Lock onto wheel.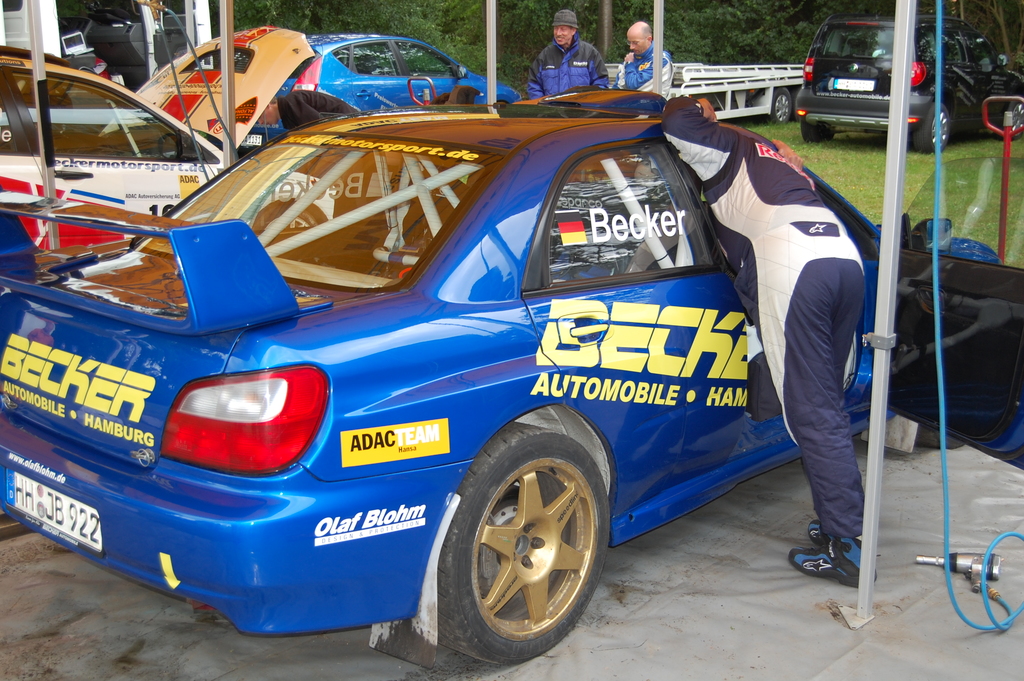
Locked: crop(752, 114, 769, 124).
